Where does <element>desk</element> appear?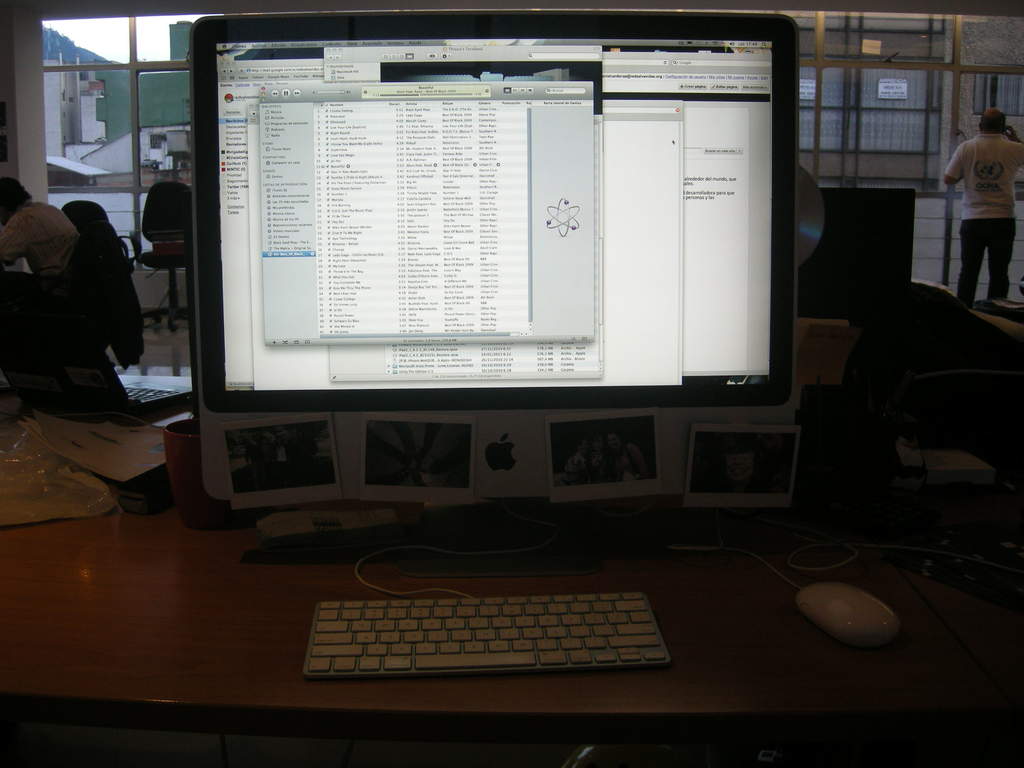
Appears at (0,374,1023,767).
